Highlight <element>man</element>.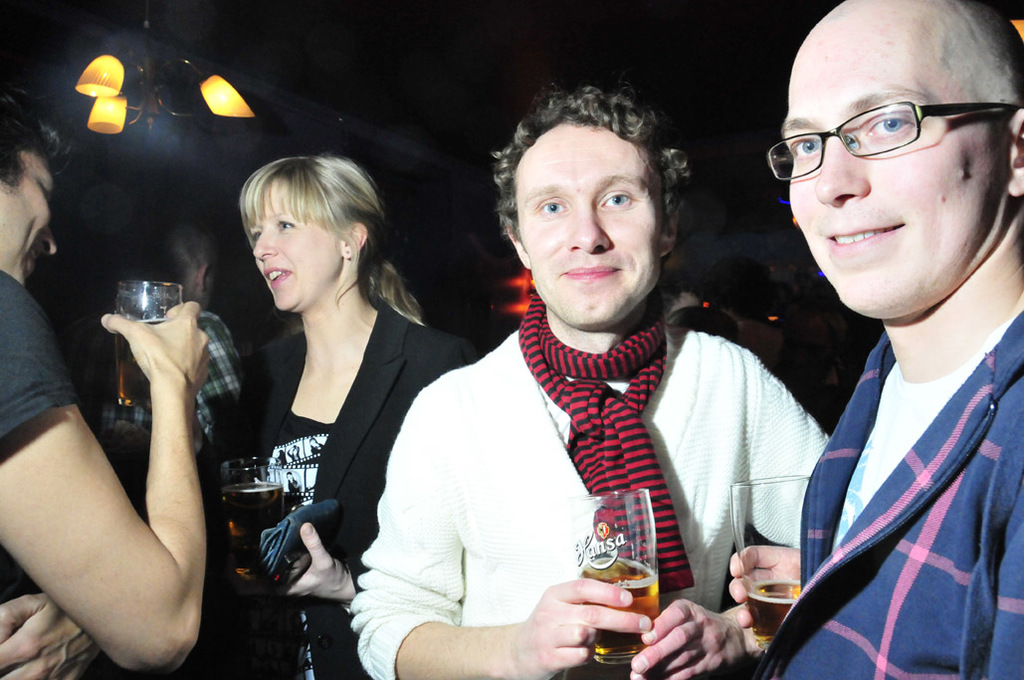
Highlighted region: {"x1": 750, "y1": 0, "x2": 1023, "y2": 679}.
